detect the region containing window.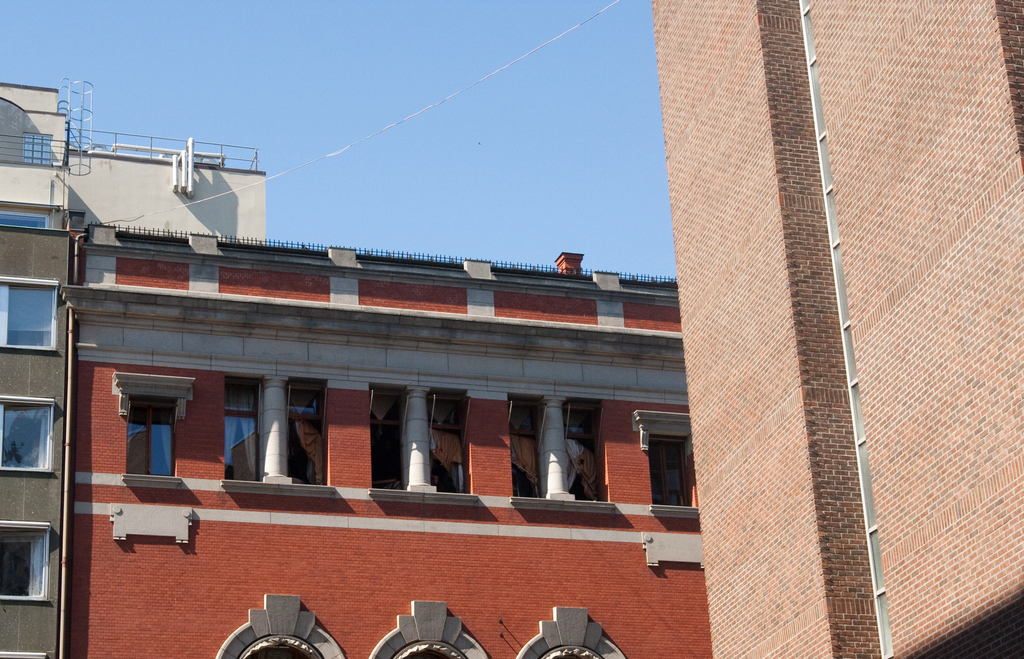
28/129/51/171.
